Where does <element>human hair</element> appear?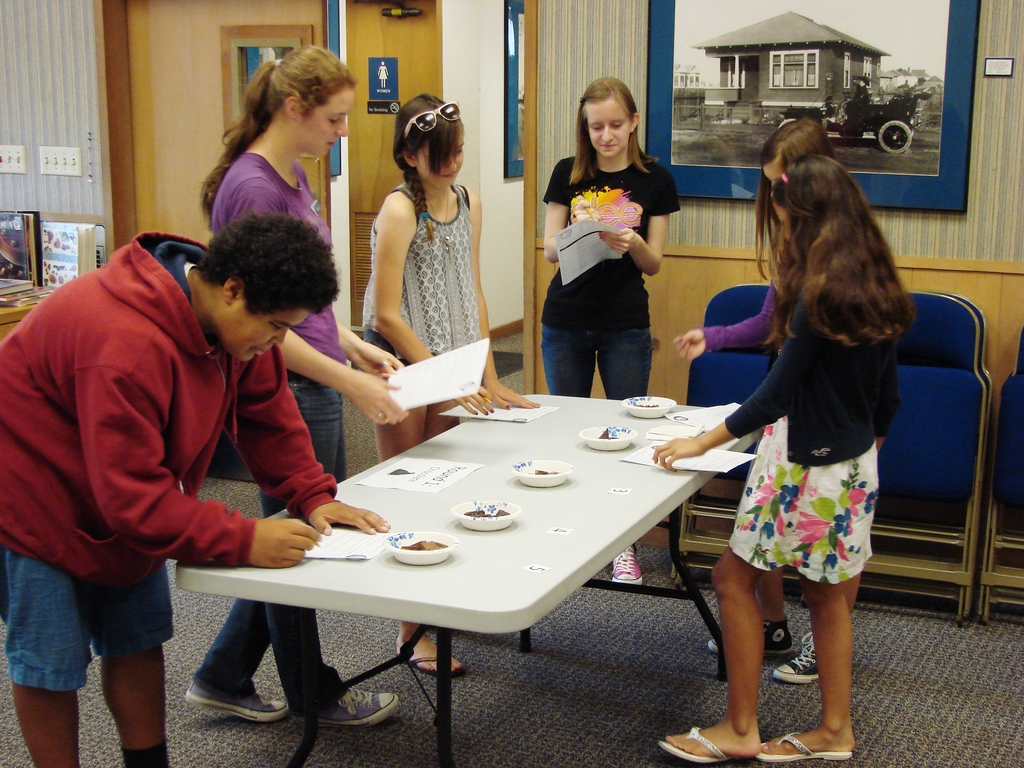
Appears at Rect(861, 78, 868, 84).
